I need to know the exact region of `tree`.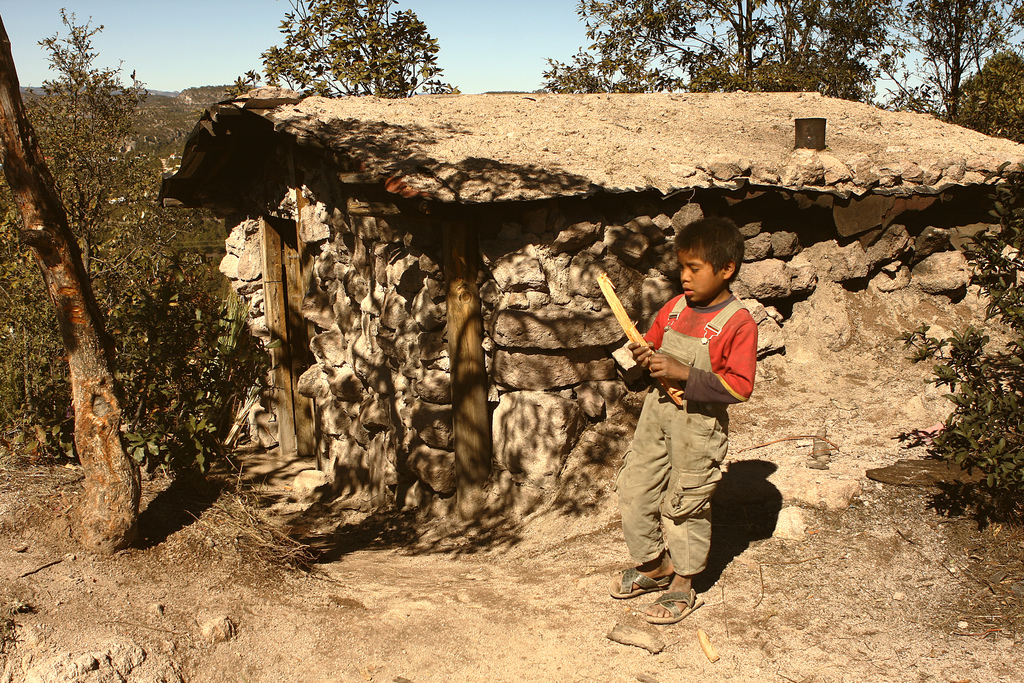
Region: (left=868, top=0, right=1023, bottom=126).
